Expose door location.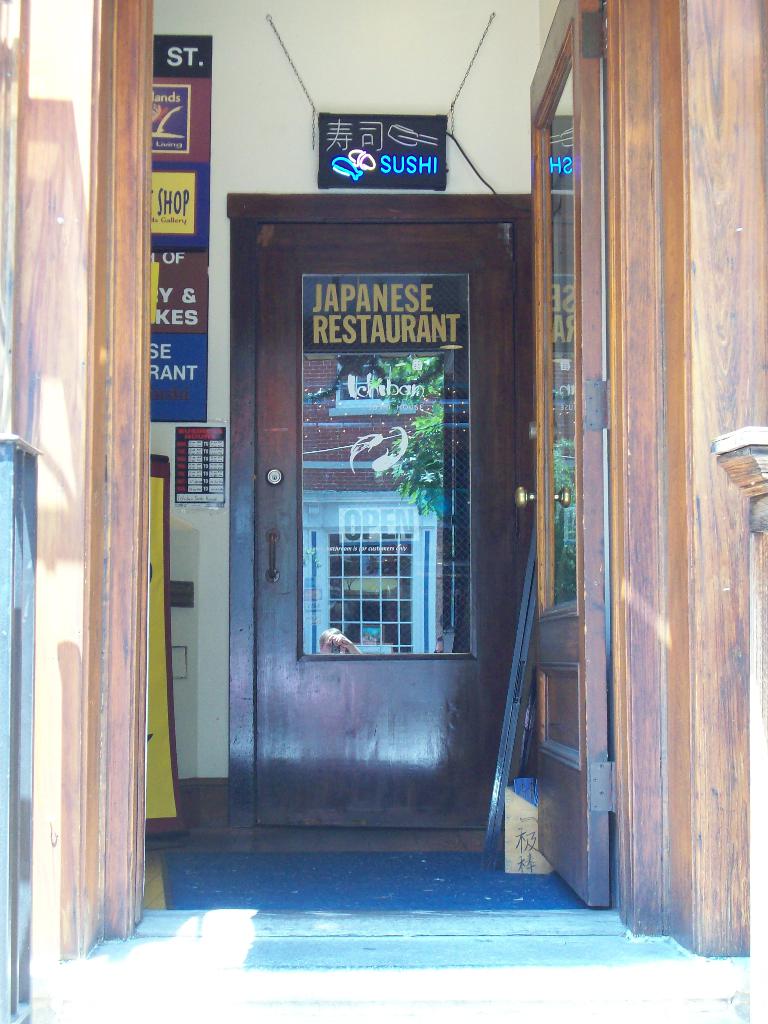
Exposed at BBox(515, 4, 607, 911).
